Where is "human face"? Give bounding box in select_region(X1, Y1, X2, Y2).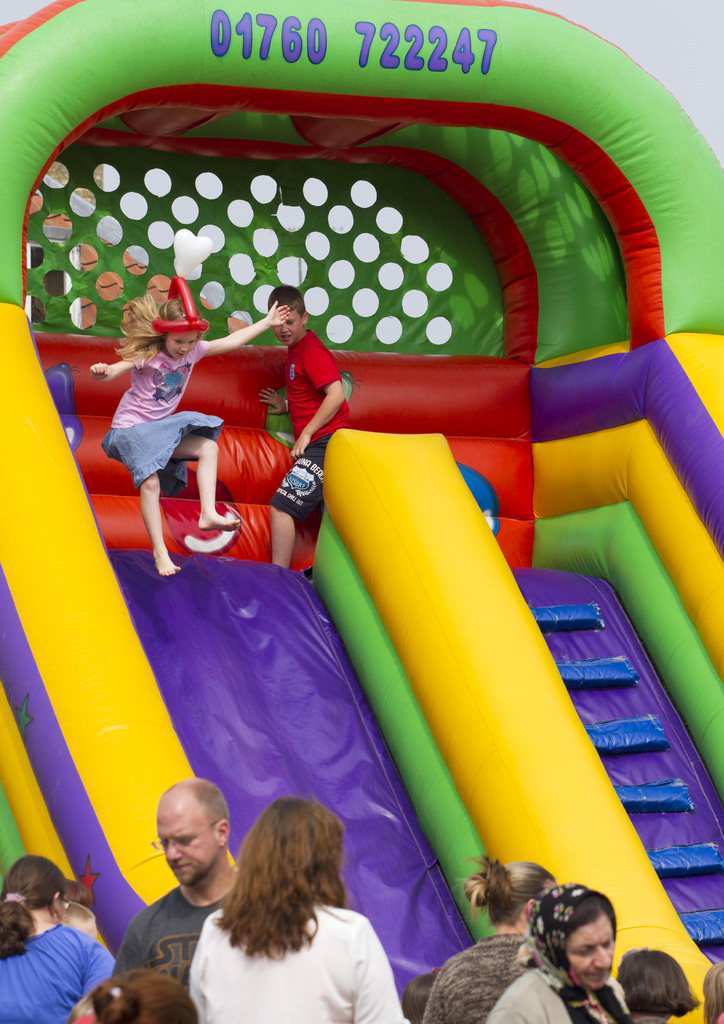
select_region(157, 325, 205, 360).
